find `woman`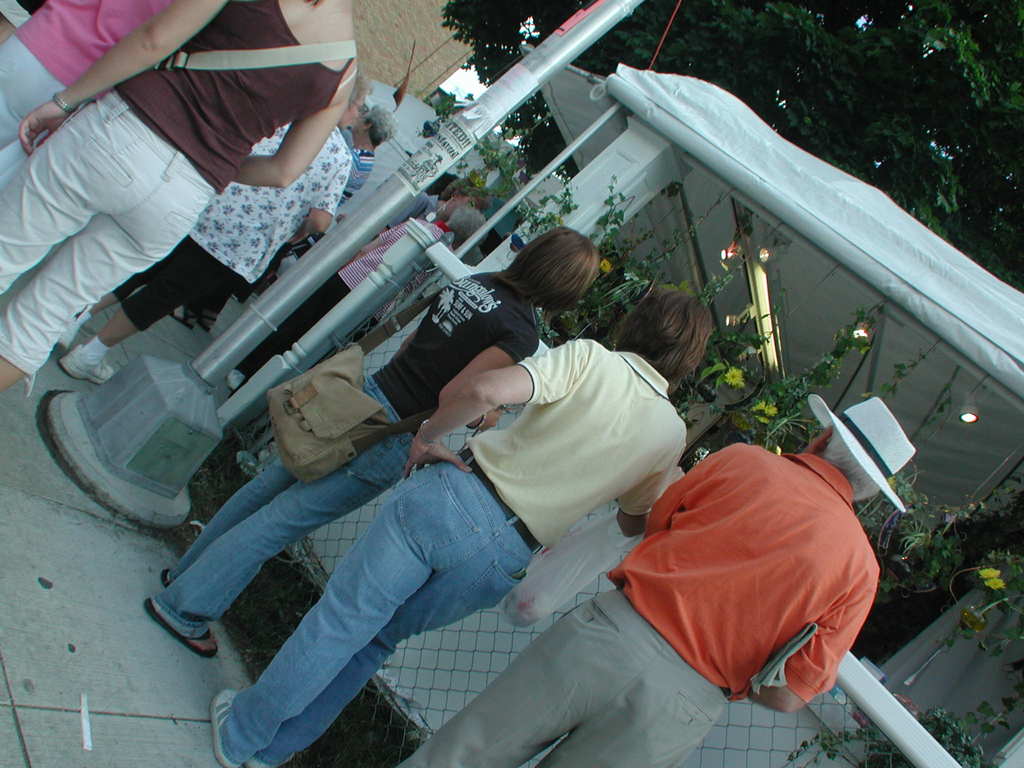
[x1=0, y1=0, x2=359, y2=394]
